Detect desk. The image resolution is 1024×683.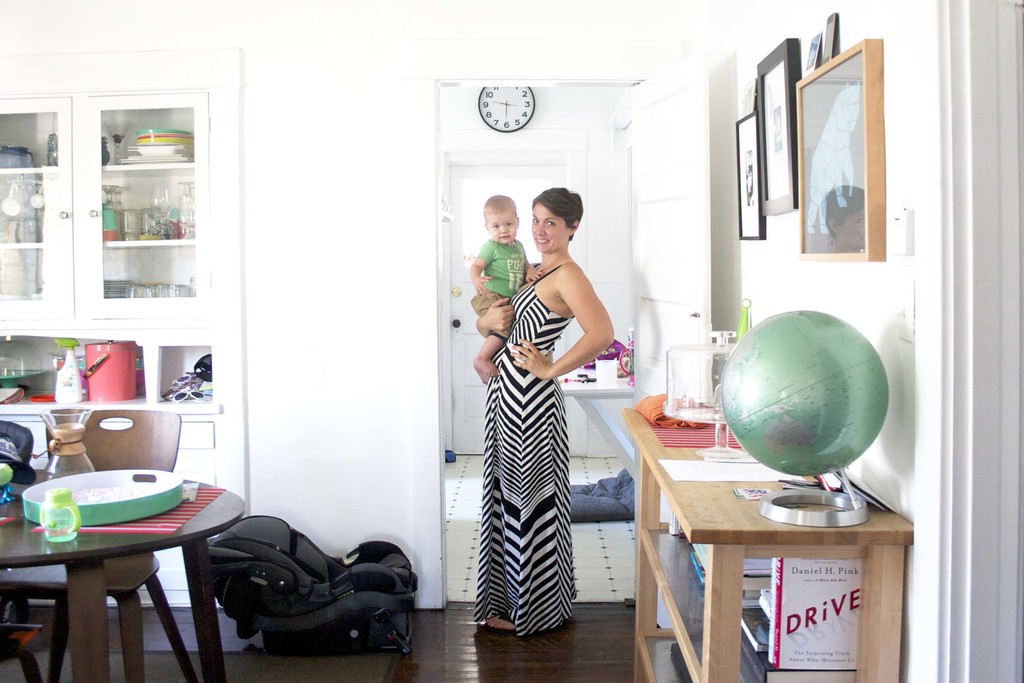
626, 409, 913, 682.
